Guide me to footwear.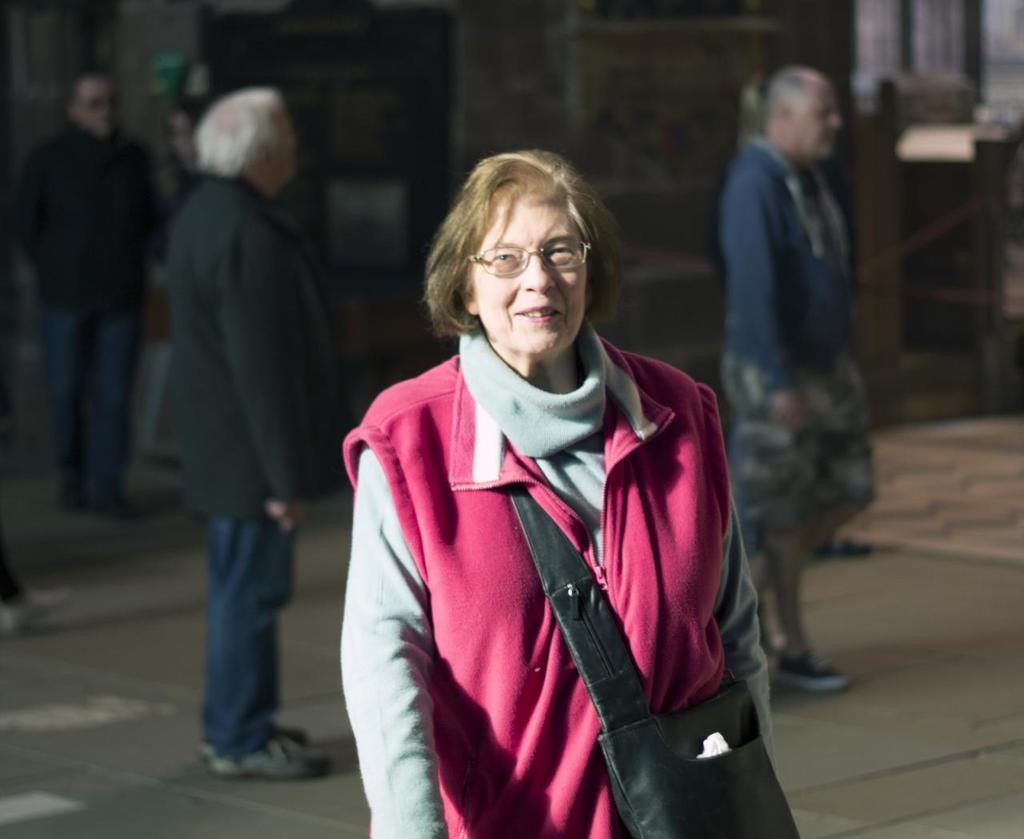
Guidance: pyautogui.locateOnScreen(62, 475, 92, 516).
